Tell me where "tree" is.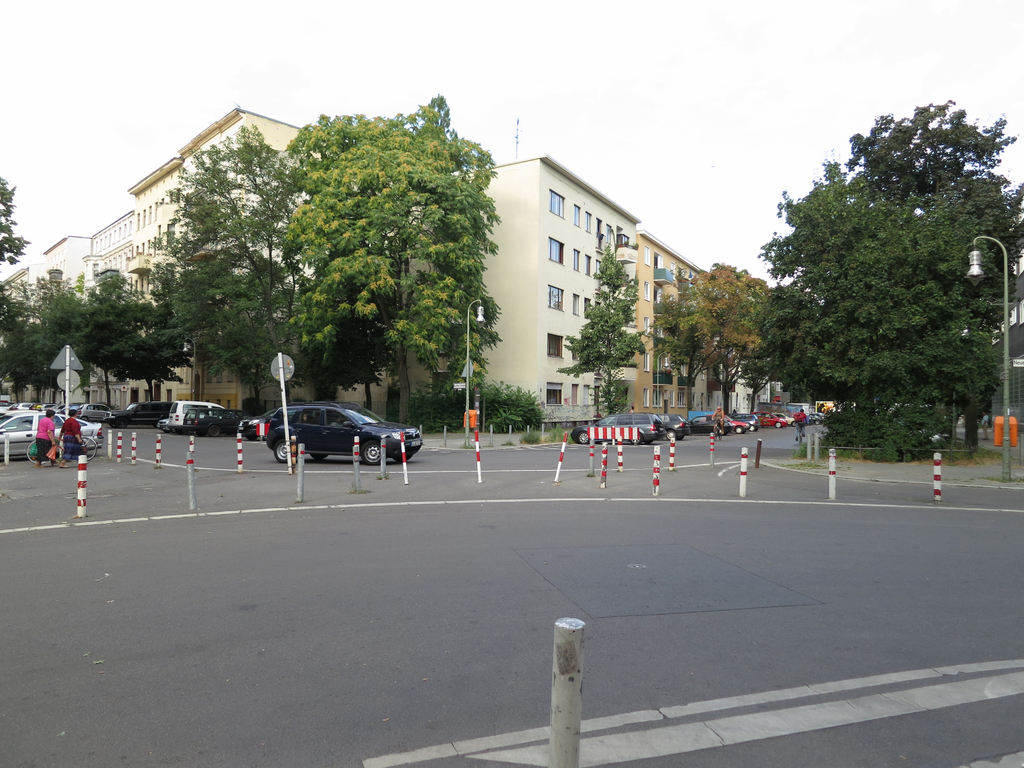
"tree" is at left=554, top=237, right=664, bottom=417.
